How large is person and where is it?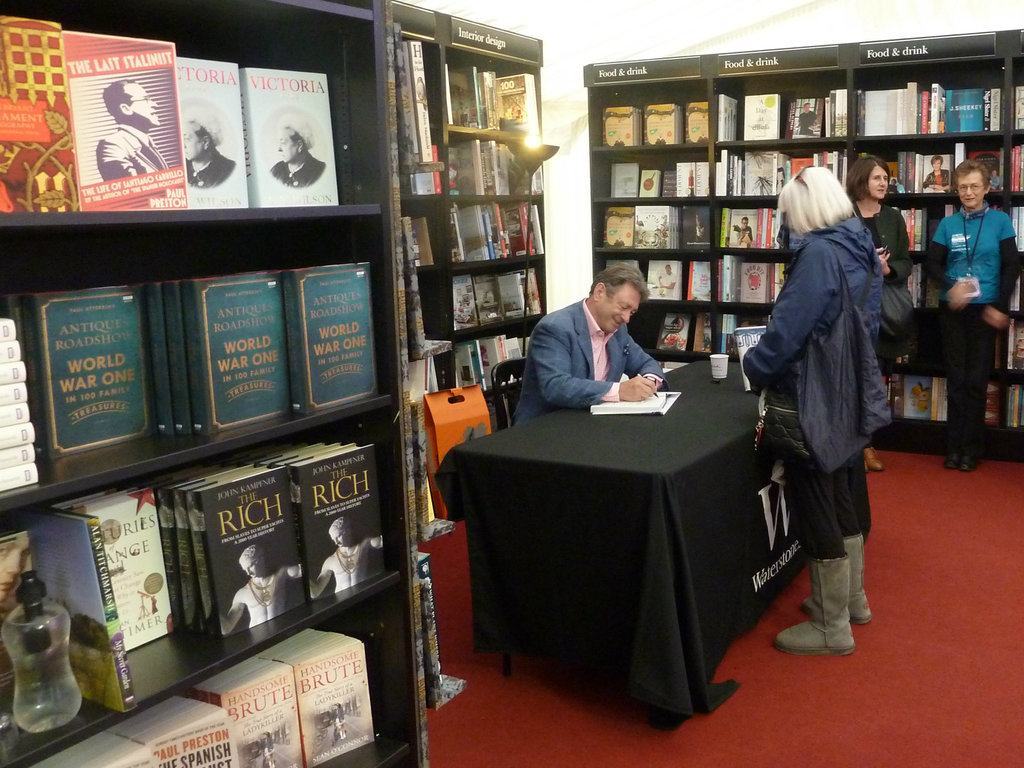
Bounding box: l=185, t=102, r=234, b=189.
